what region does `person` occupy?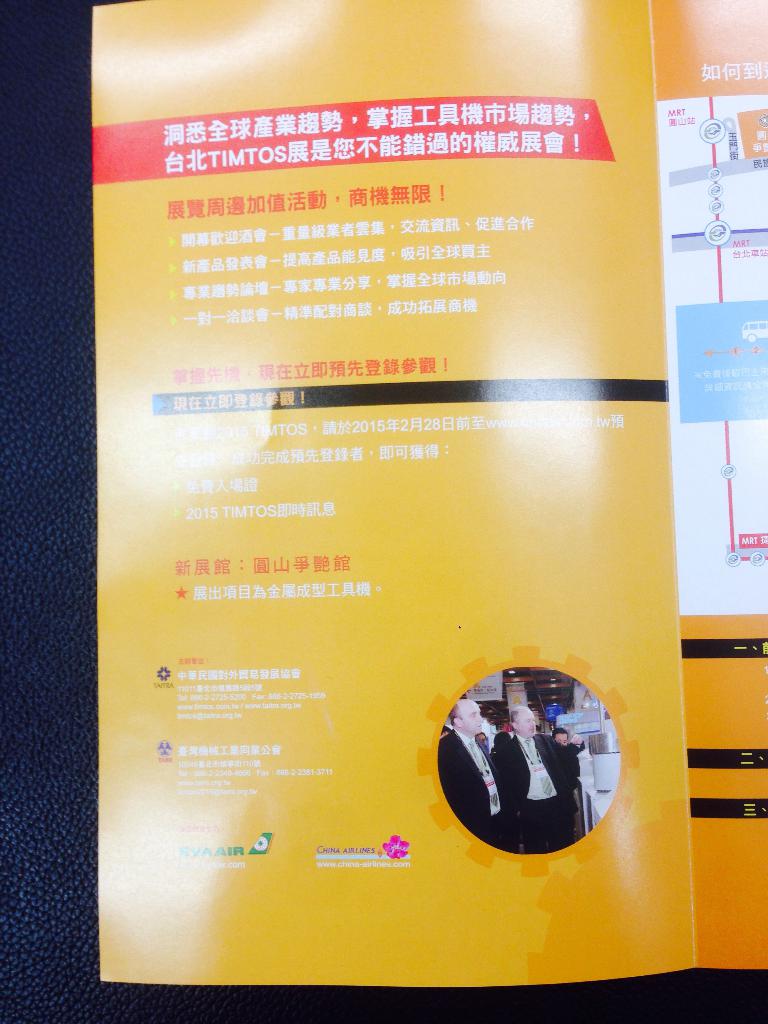
493 704 584 854.
